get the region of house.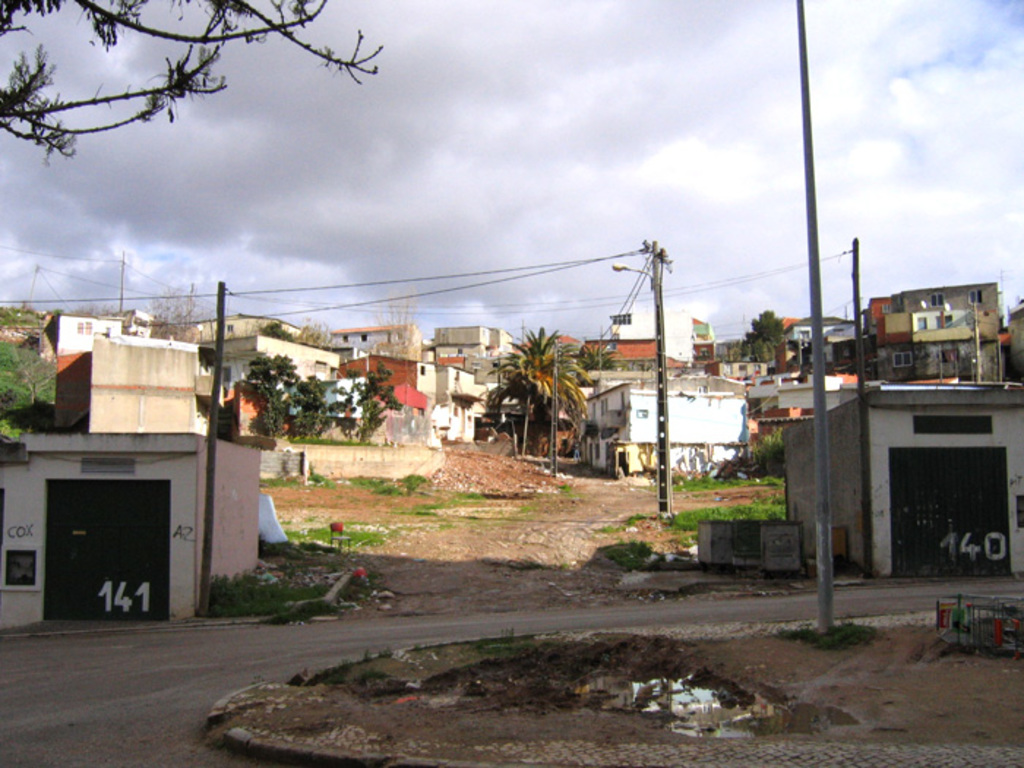
{"left": 176, "top": 312, "right": 339, "bottom": 440}.
